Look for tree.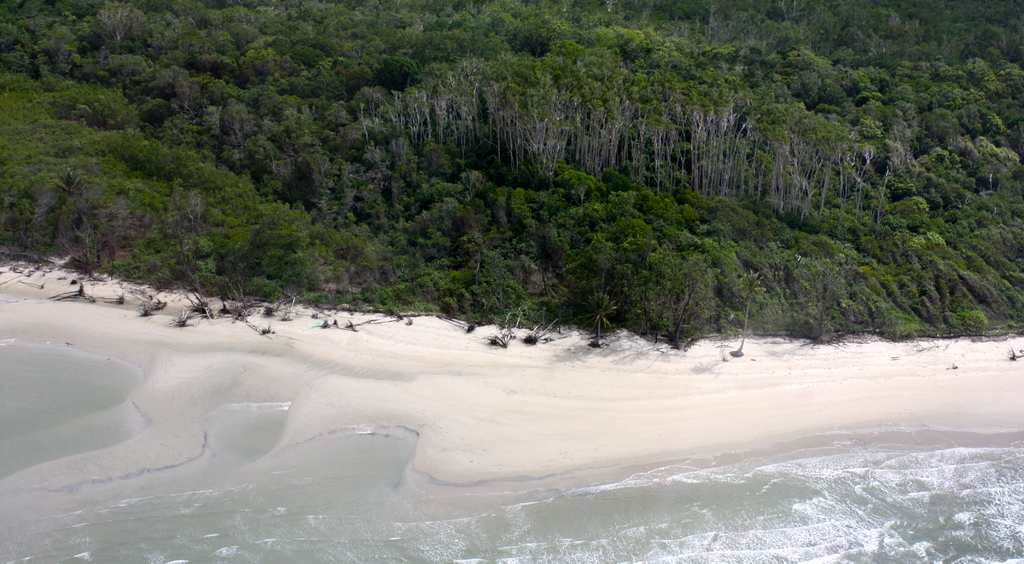
Found: locate(737, 271, 765, 354).
